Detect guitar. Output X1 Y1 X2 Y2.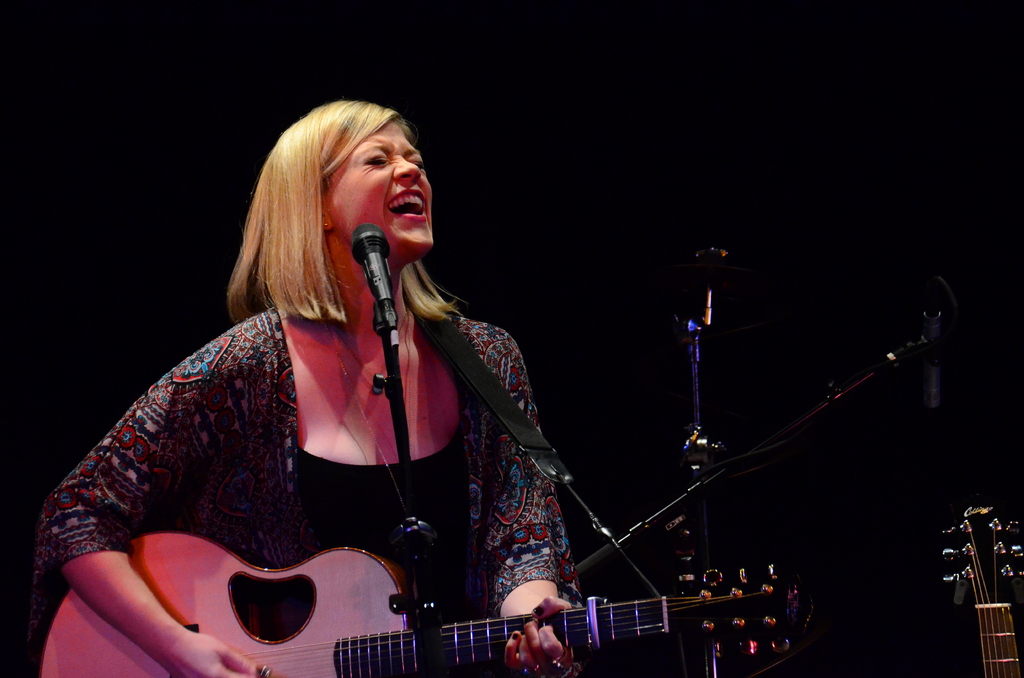
934 497 1023 677.
